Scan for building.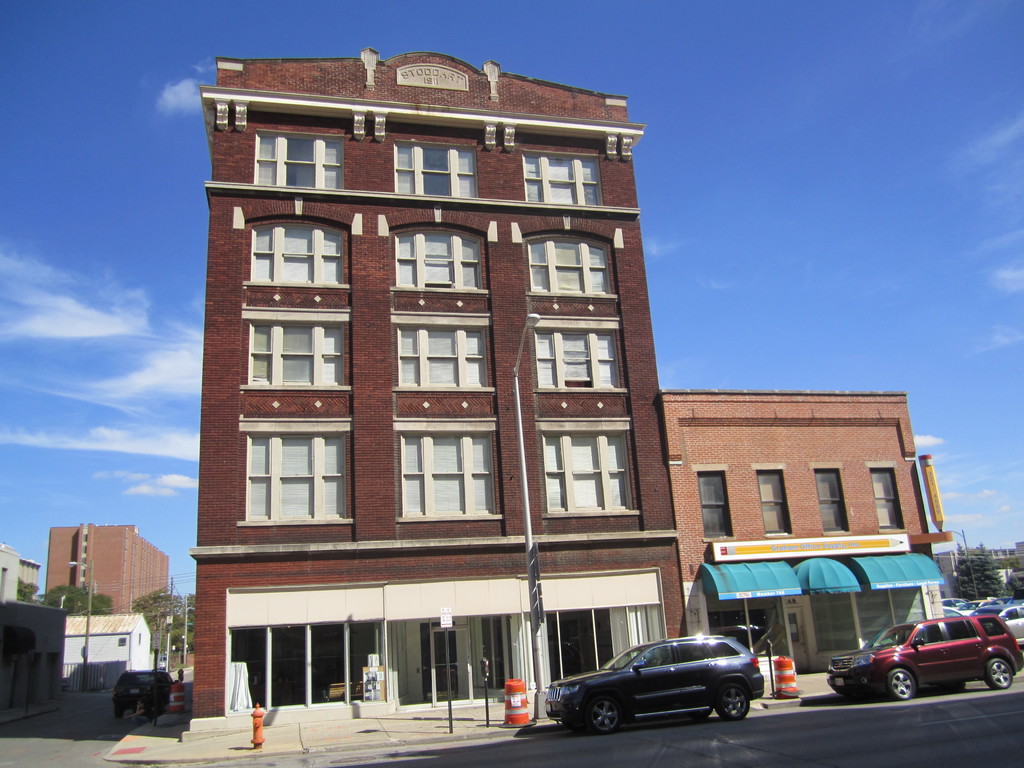
Scan result: (left=39, top=525, right=170, bottom=692).
